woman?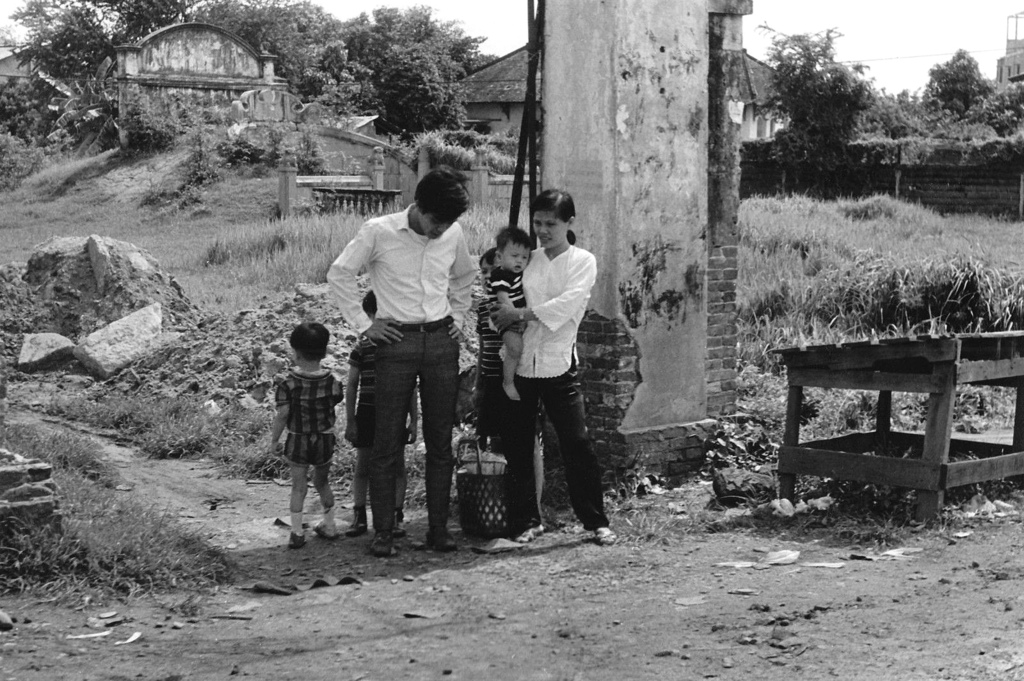
474 200 629 556
